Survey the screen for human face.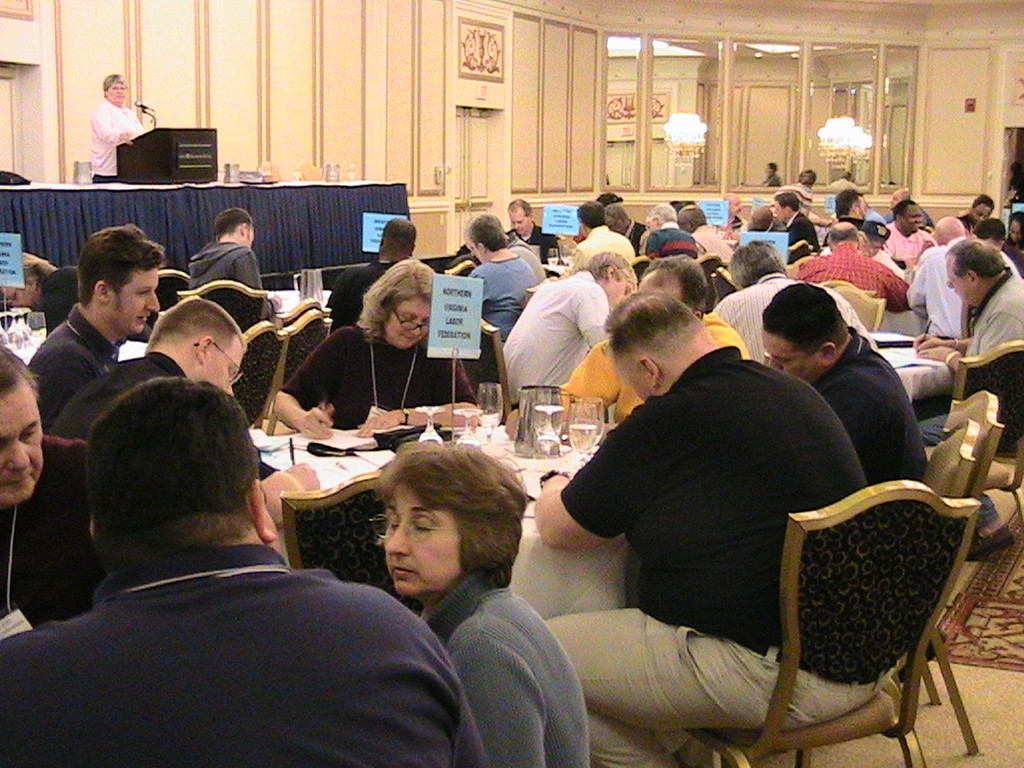
Survey found: 357 491 481 609.
